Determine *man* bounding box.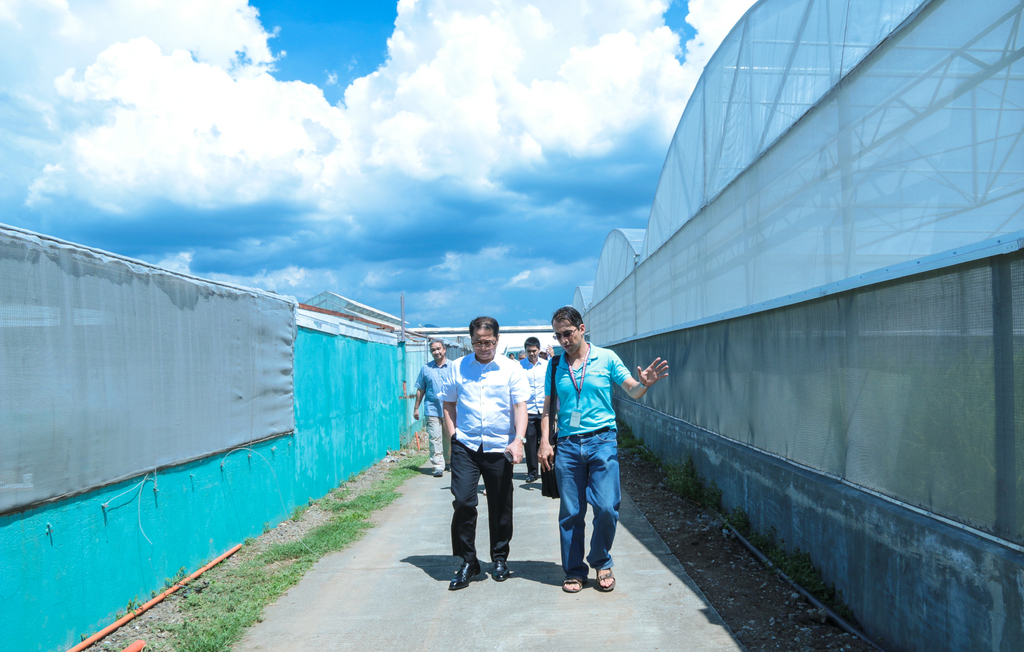
Determined: x1=538 y1=311 x2=678 y2=600.
